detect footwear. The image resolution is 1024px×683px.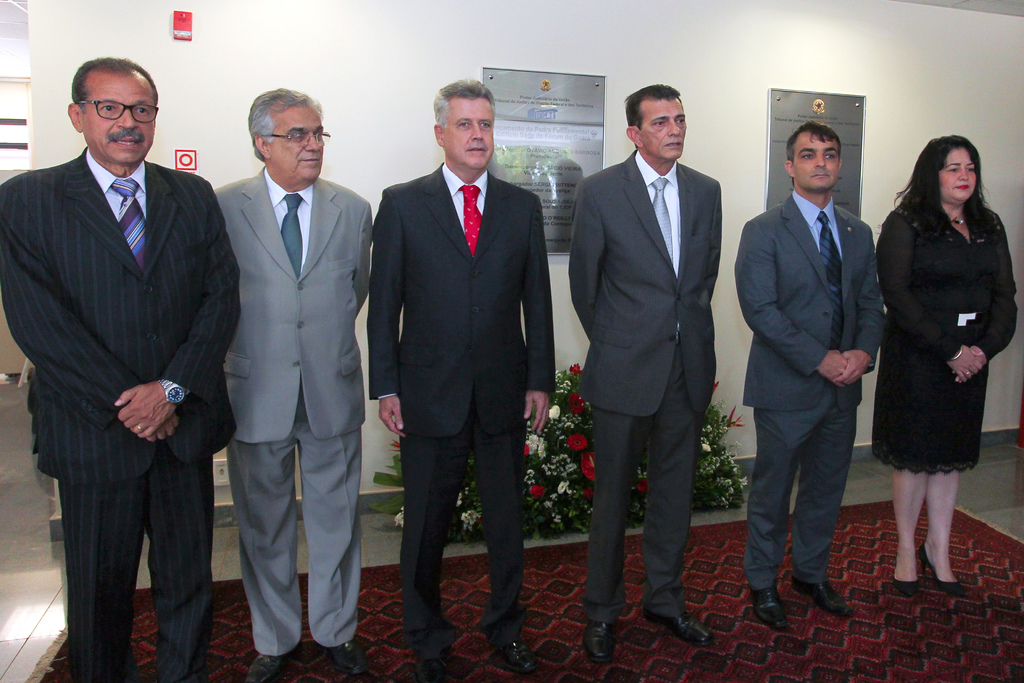
x1=414, y1=657, x2=449, y2=682.
